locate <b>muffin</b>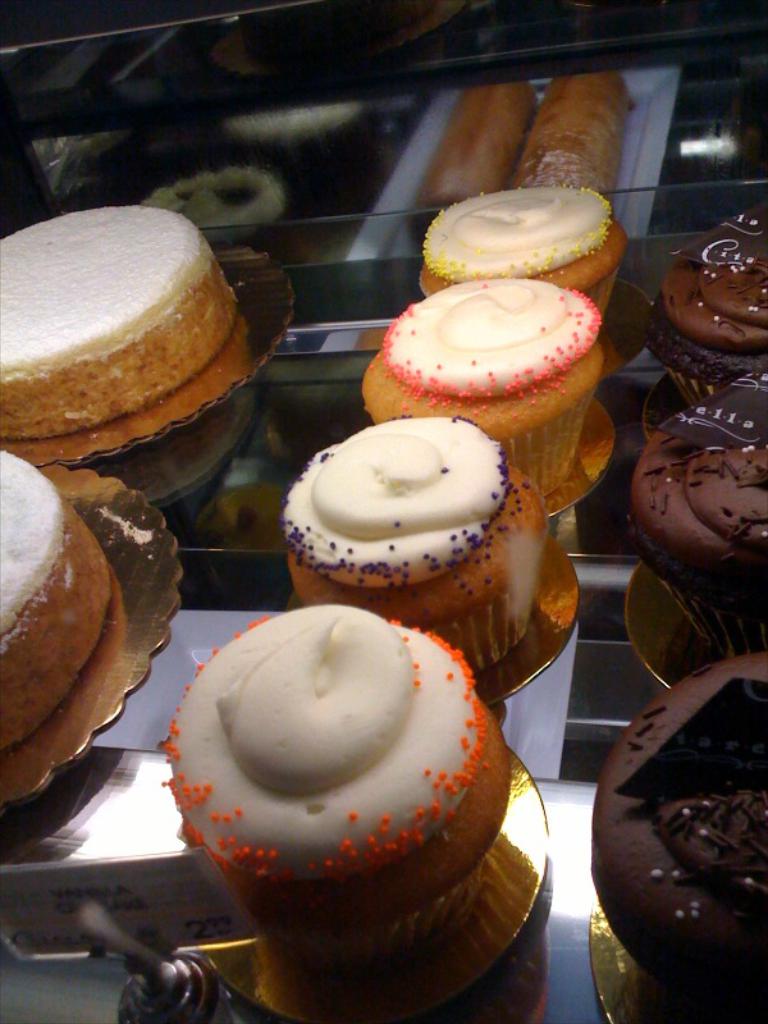
588:652:767:1007
